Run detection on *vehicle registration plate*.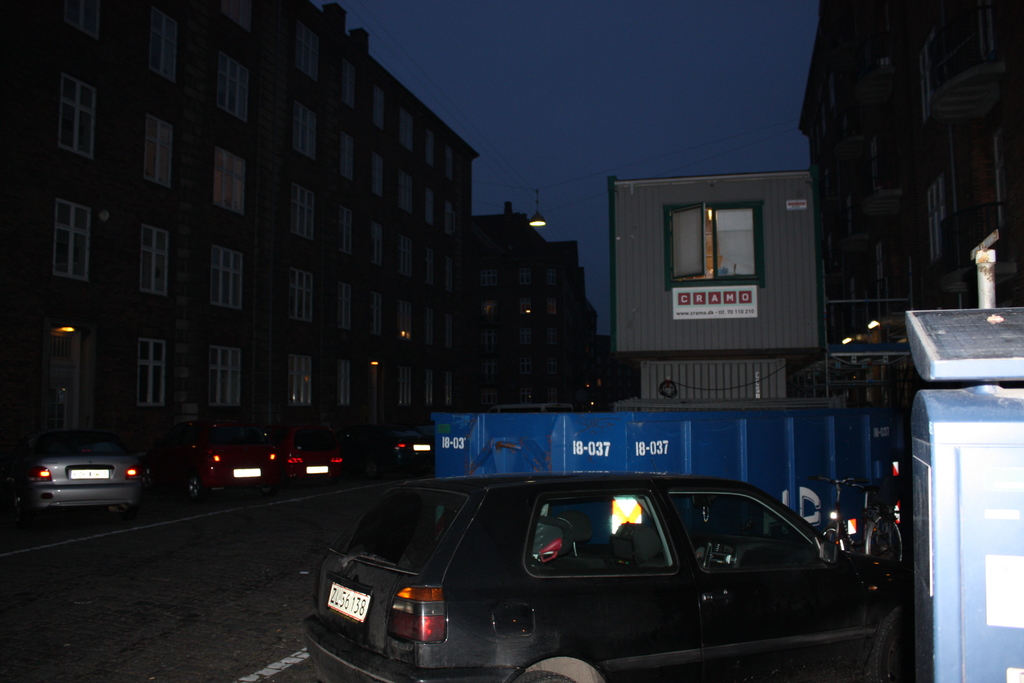
Result: rect(416, 443, 428, 450).
